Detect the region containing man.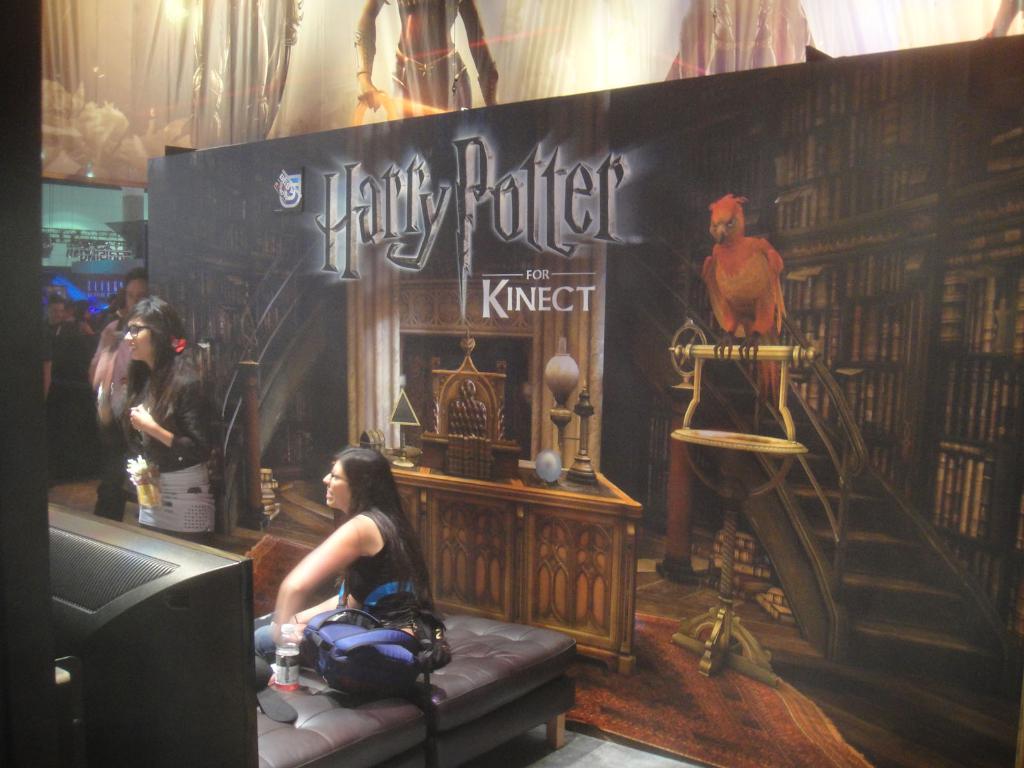
{"x1": 45, "y1": 301, "x2": 63, "y2": 323}.
